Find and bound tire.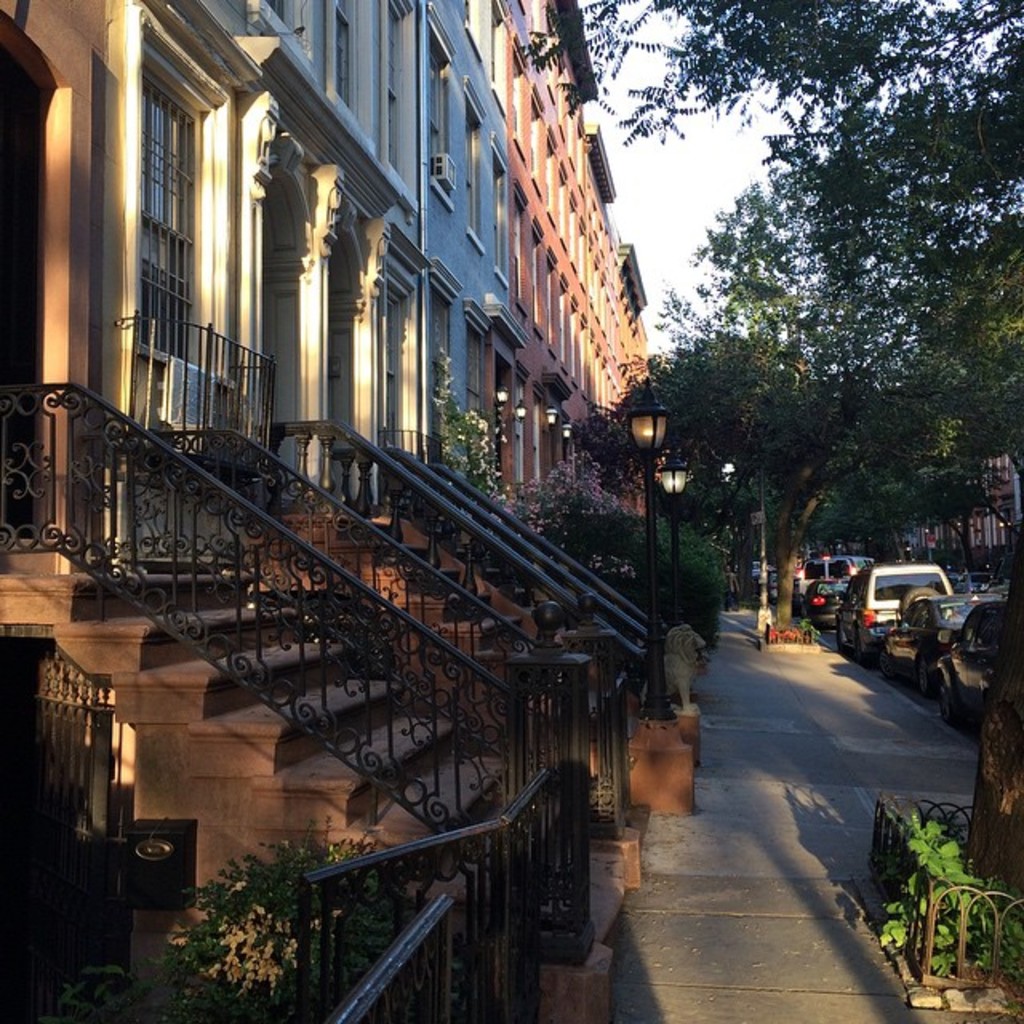
Bound: Rect(829, 621, 843, 654).
